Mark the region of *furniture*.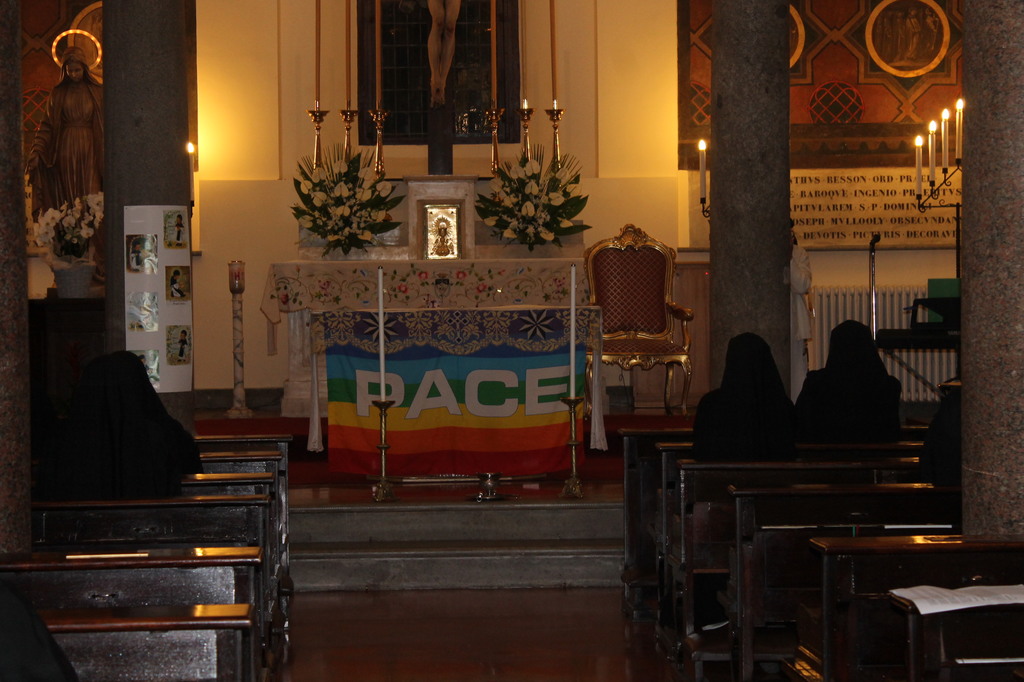
Region: locate(929, 278, 961, 387).
